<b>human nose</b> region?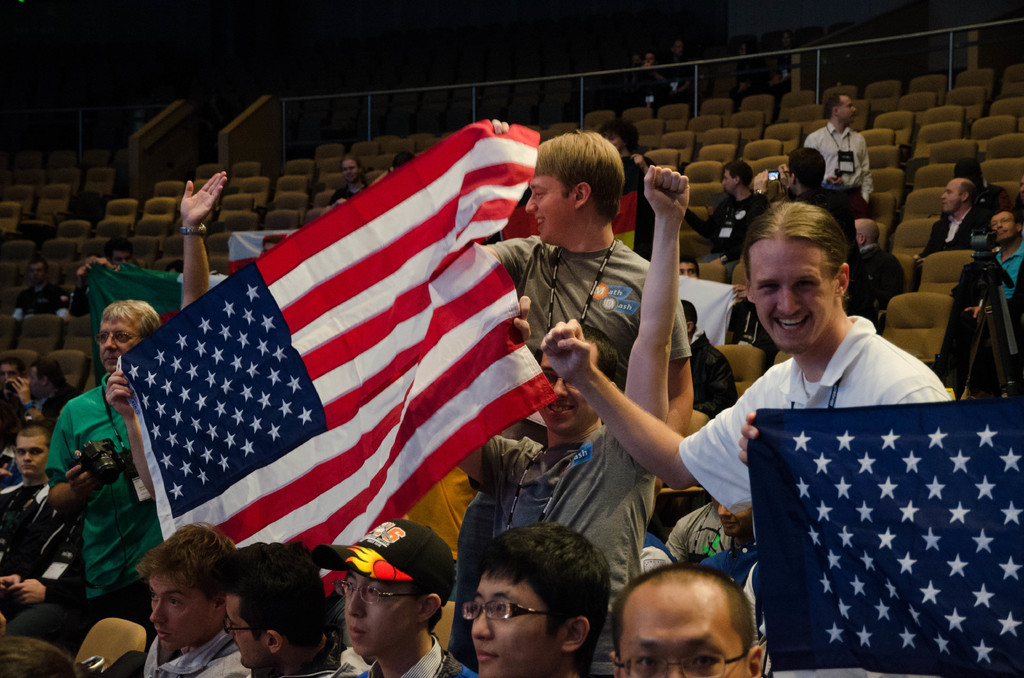
BBox(470, 602, 491, 640)
